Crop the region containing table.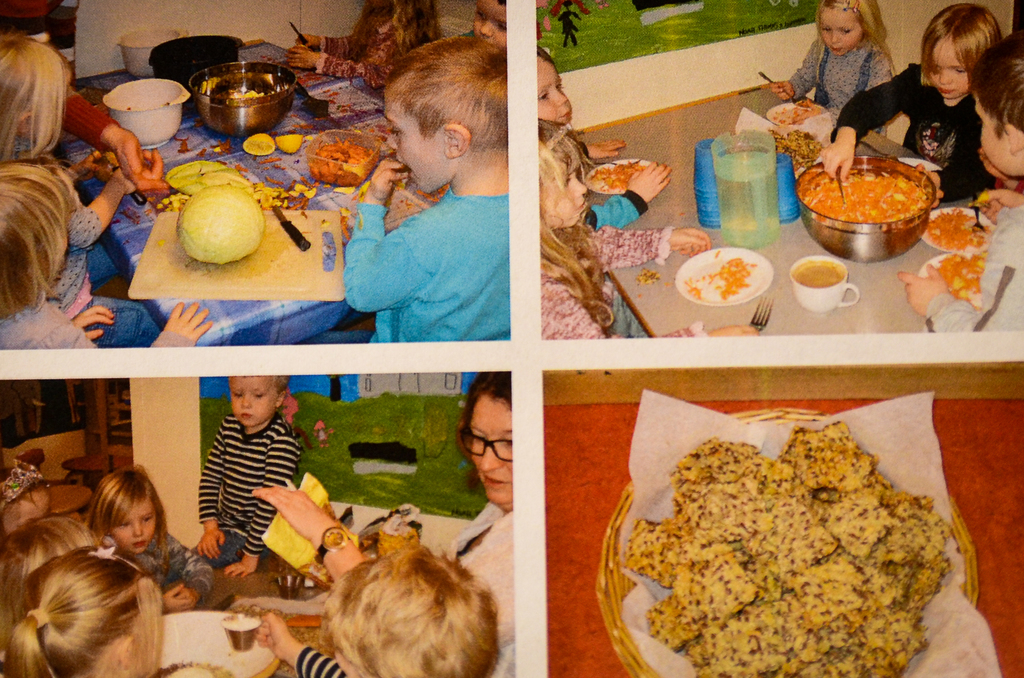
Crop region: detection(54, 39, 451, 346).
